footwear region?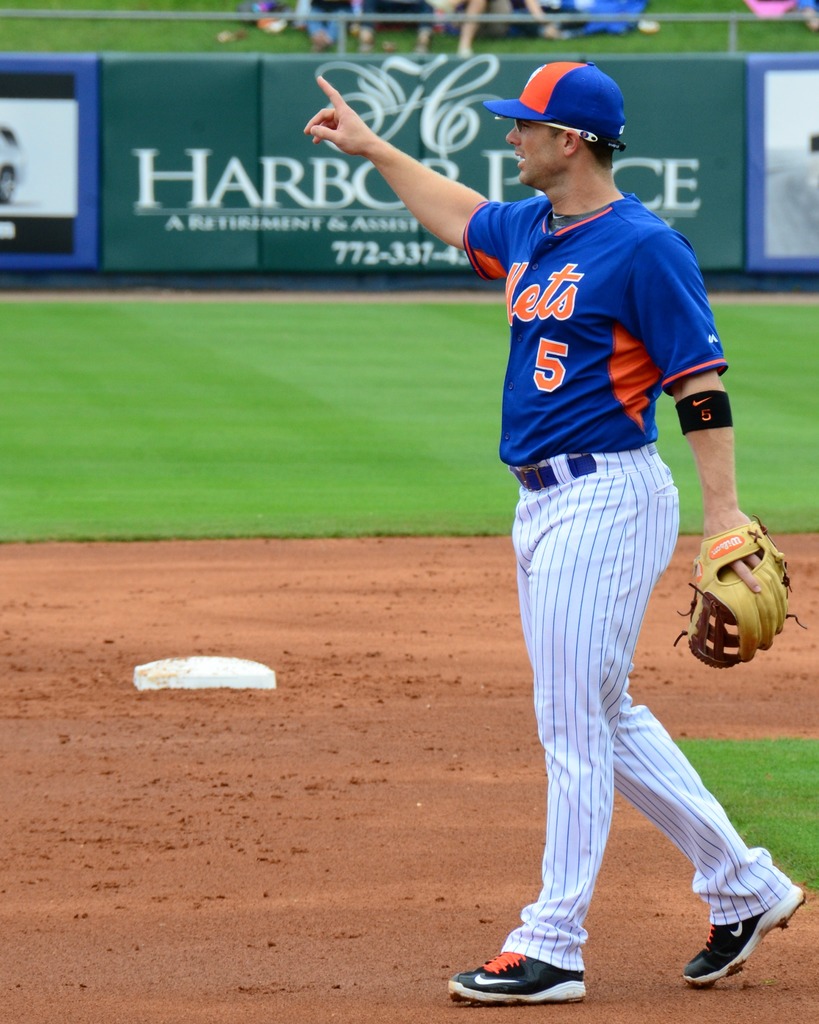
x1=452, y1=923, x2=601, y2=1014
